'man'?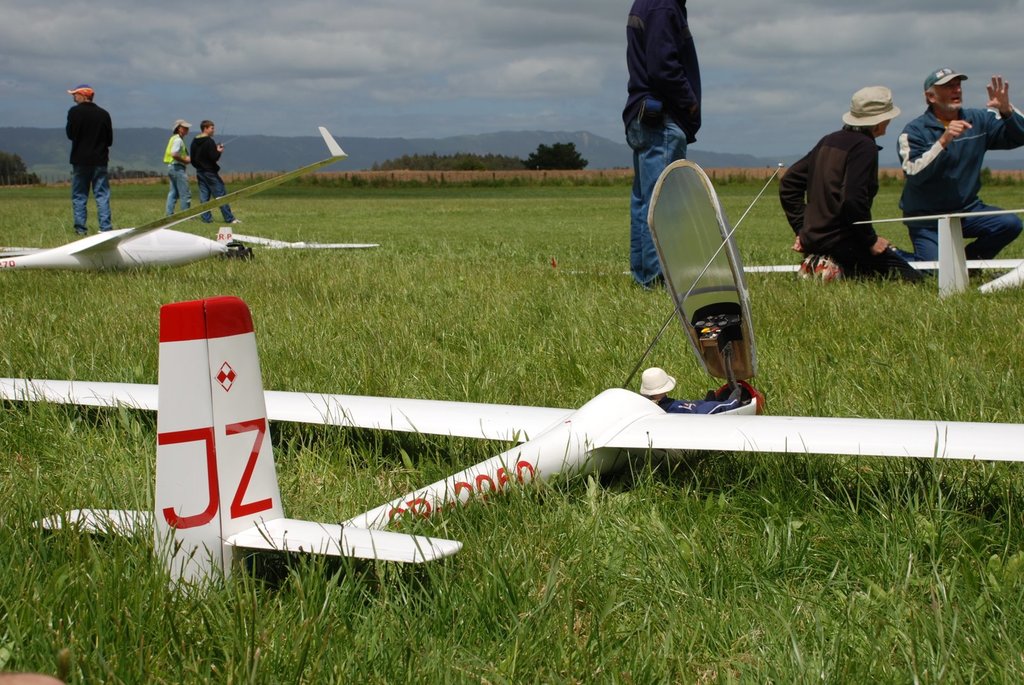
detection(65, 84, 114, 238)
